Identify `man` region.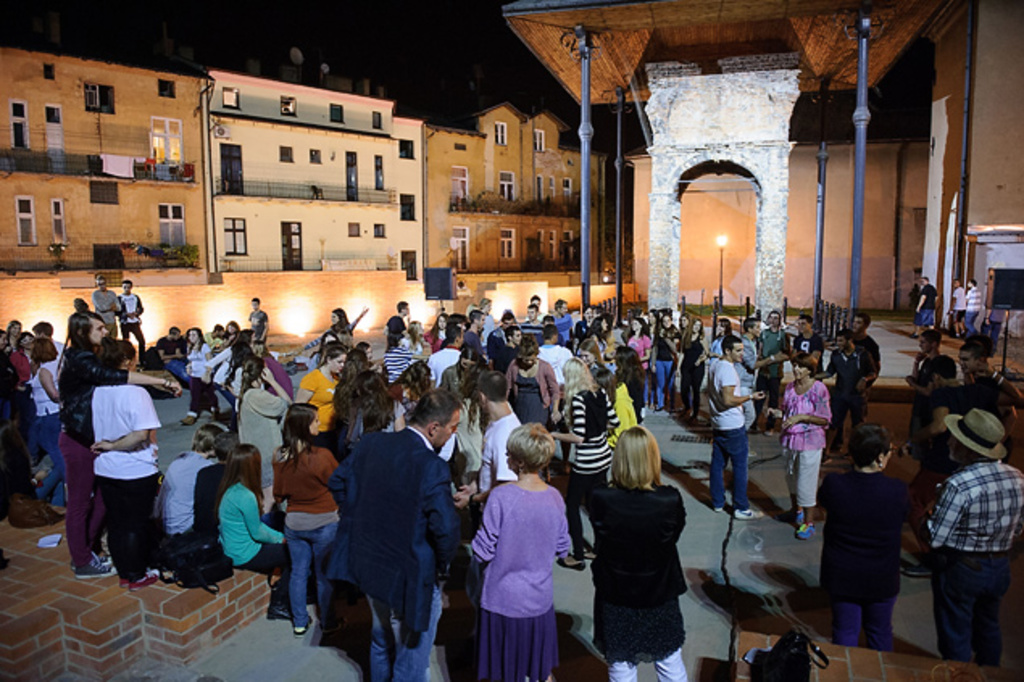
Region: region(539, 321, 574, 387).
